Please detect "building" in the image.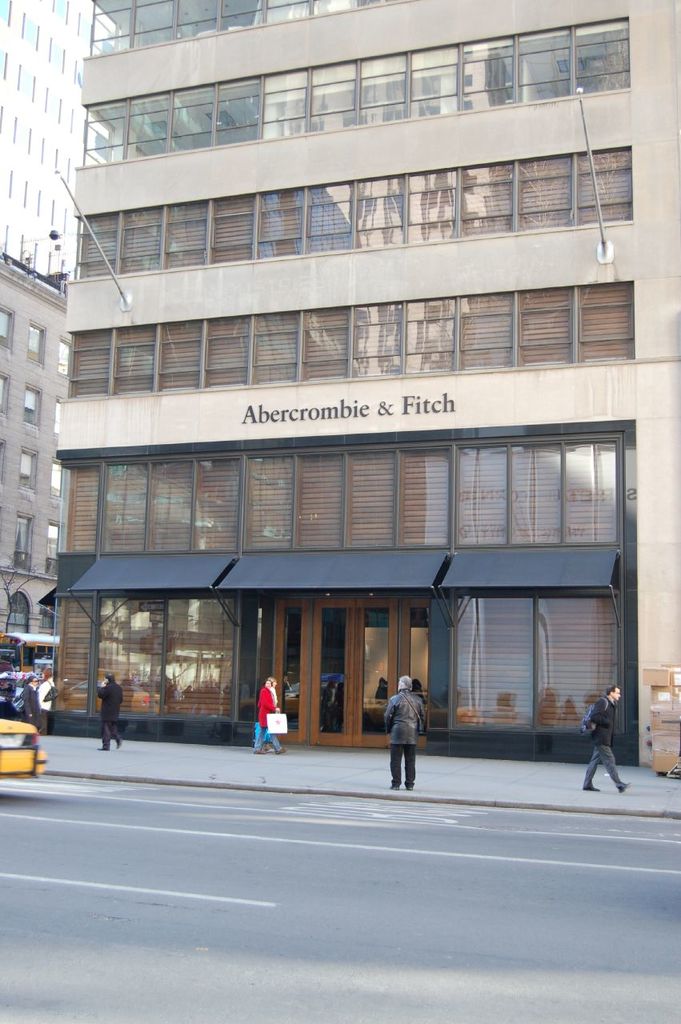
0, 2, 680, 767.
